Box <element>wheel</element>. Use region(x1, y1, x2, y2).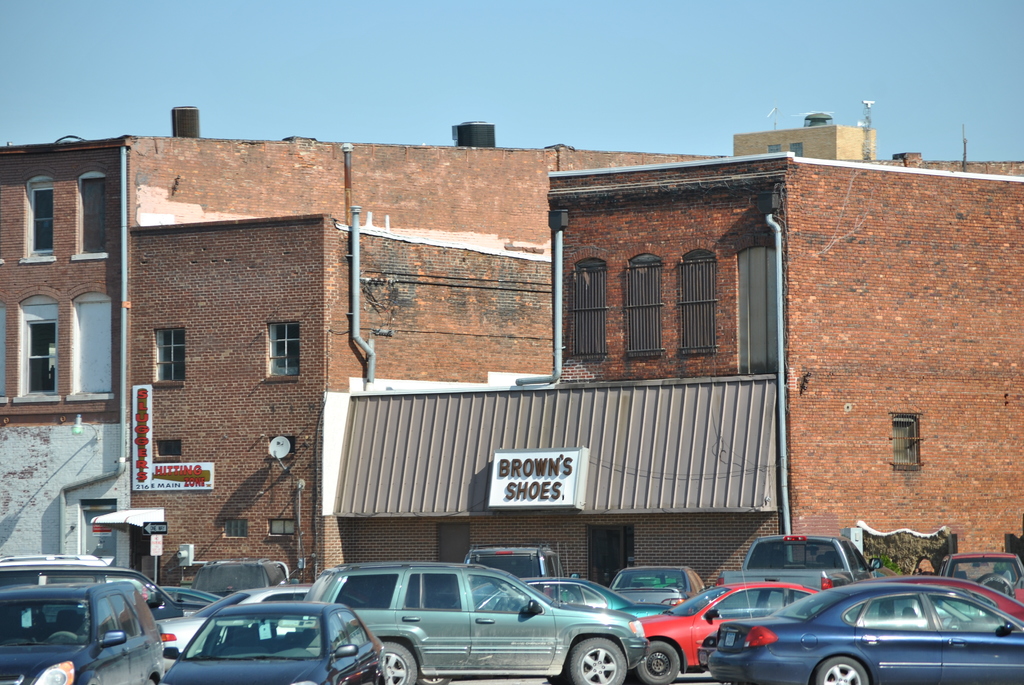
region(568, 638, 630, 684).
